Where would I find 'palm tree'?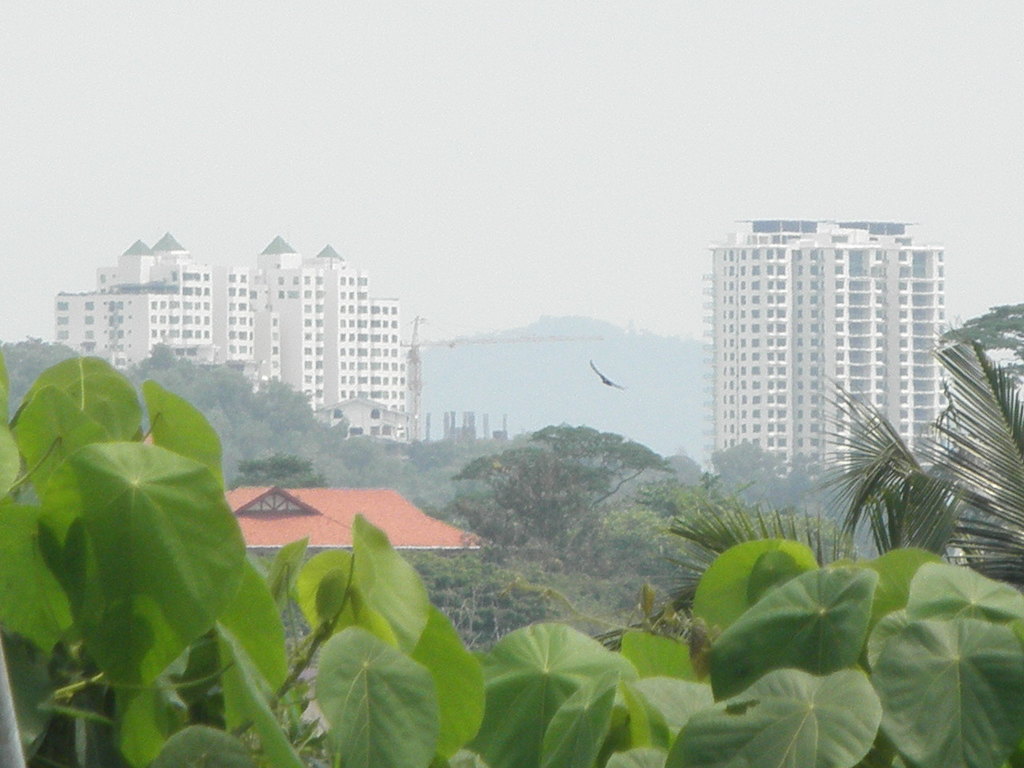
At <bbox>674, 492, 814, 606</bbox>.
